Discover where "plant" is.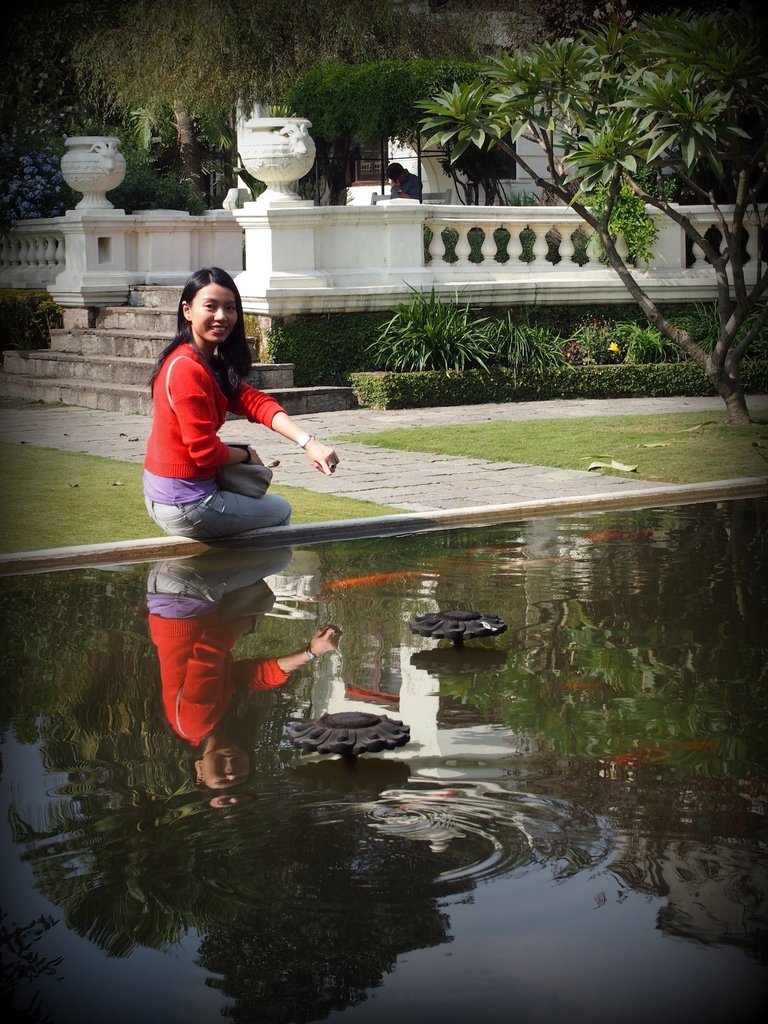
Discovered at (x1=264, y1=316, x2=373, y2=392).
